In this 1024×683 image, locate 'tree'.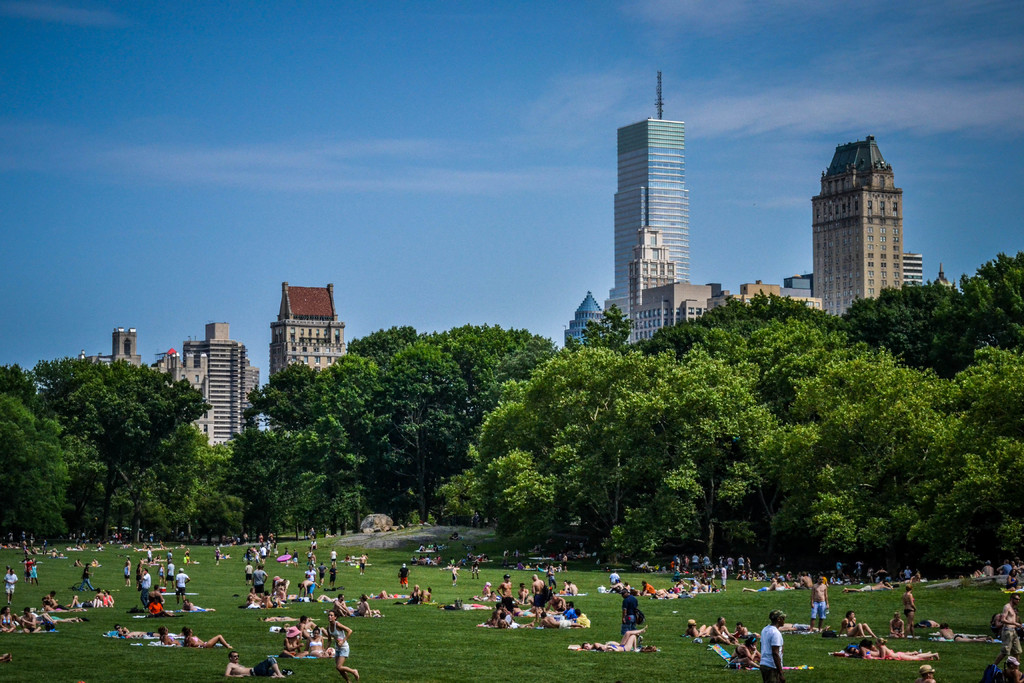
Bounding box: box=[732, 289, 872, 570].
